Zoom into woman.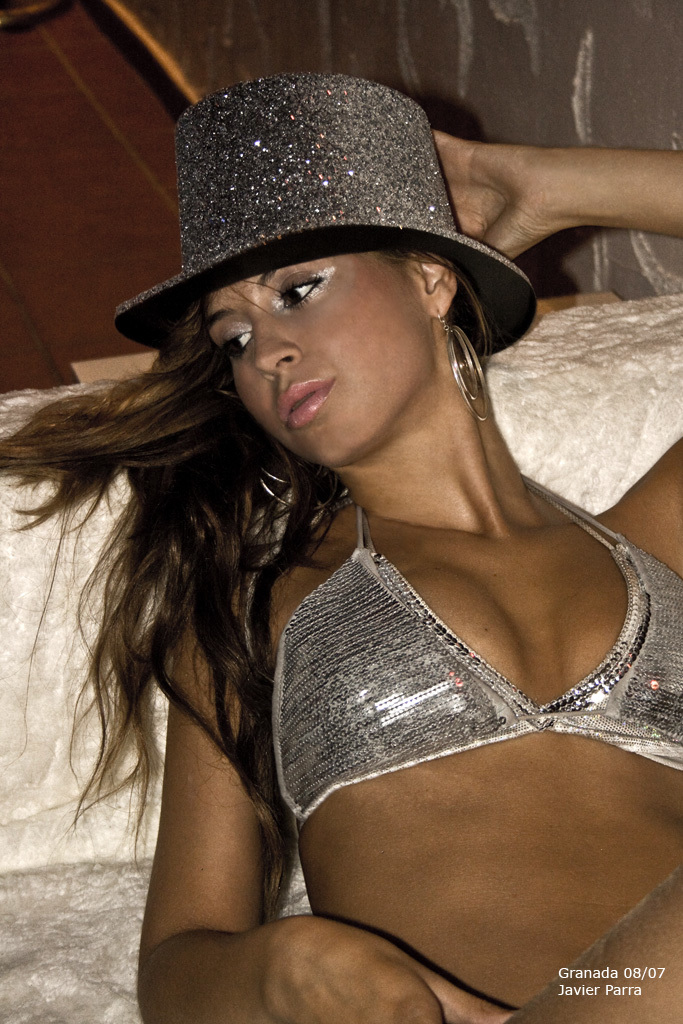
Zoom target: 34, 109, 679, 1023.
